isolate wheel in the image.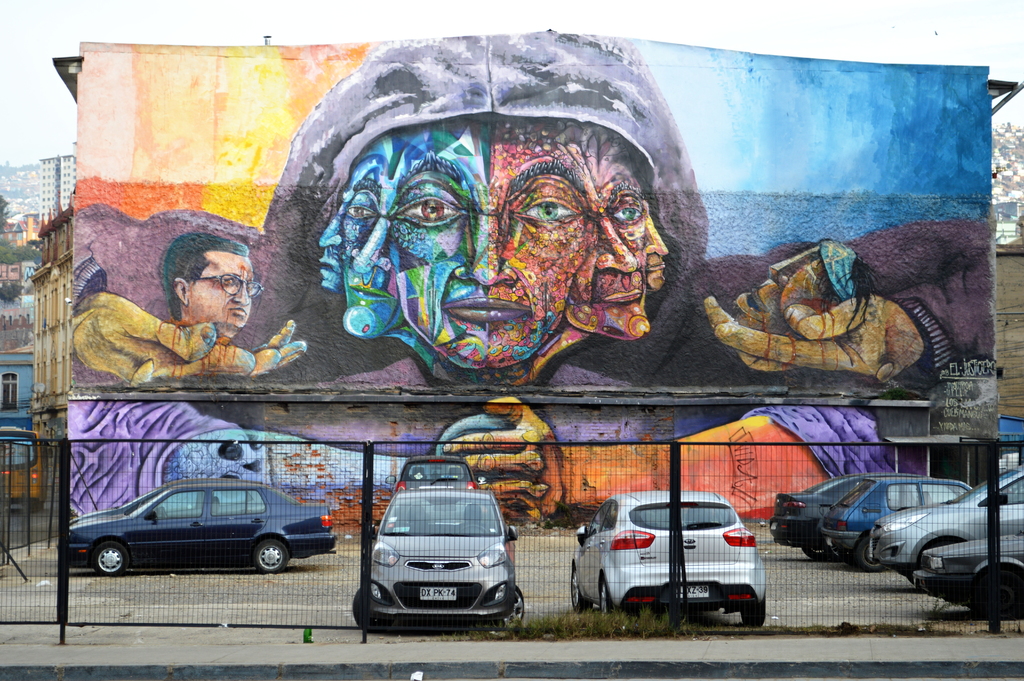
Isolated region: 350/587/395/634.
